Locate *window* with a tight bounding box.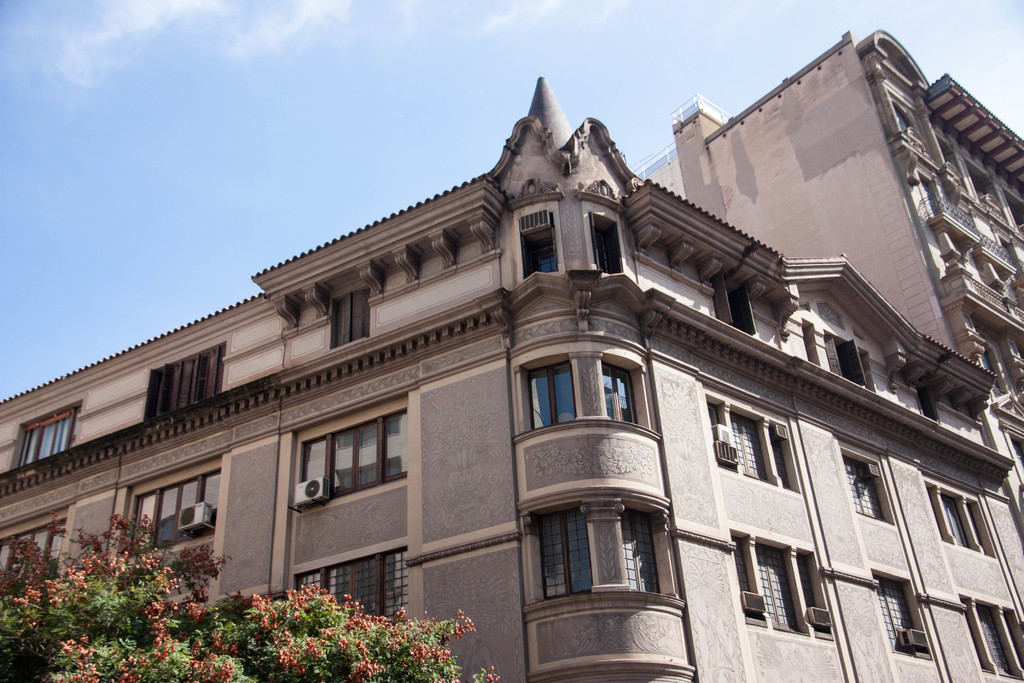
left=924, top=477, right=1001, bottom=559.
